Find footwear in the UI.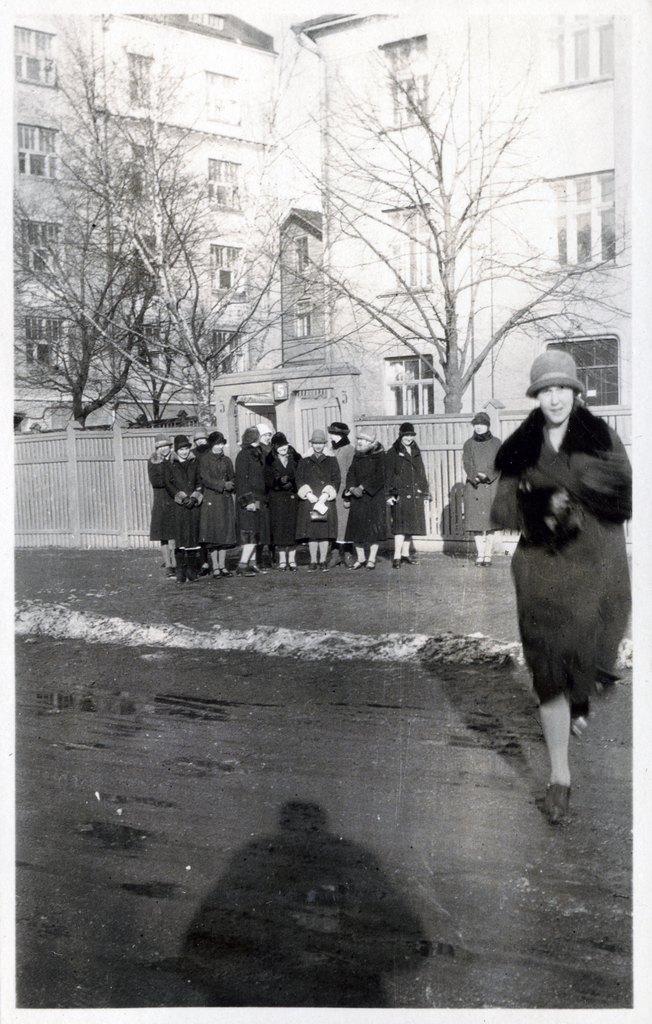
UI element at box(320, 560, 324, 573).
